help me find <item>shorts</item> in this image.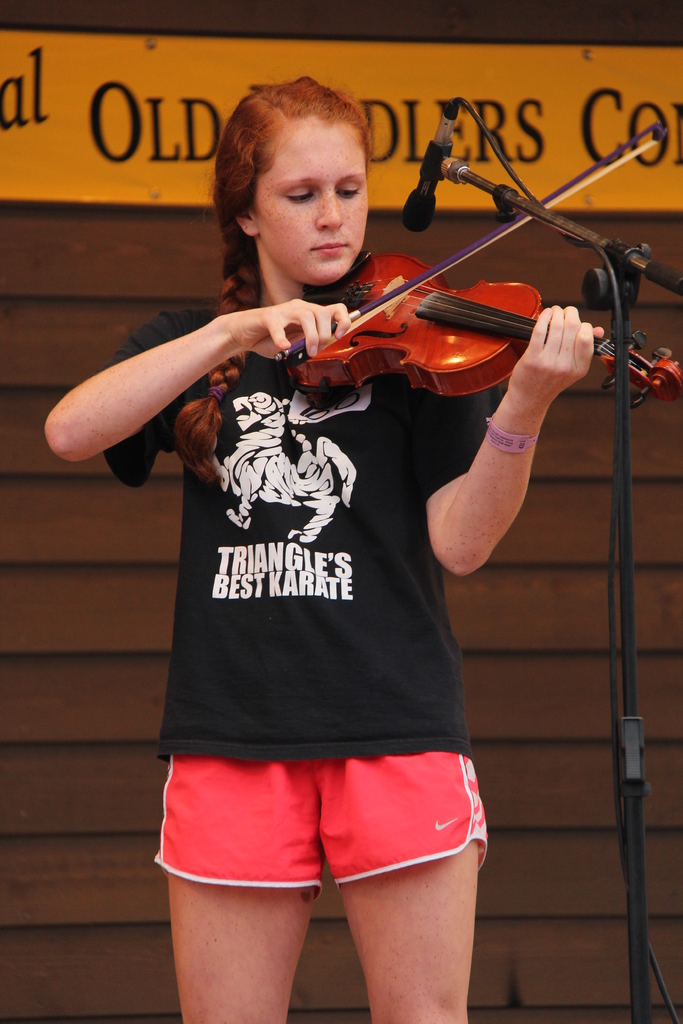
Found it: x1=163, y1=751, x2=519, y2=920.
